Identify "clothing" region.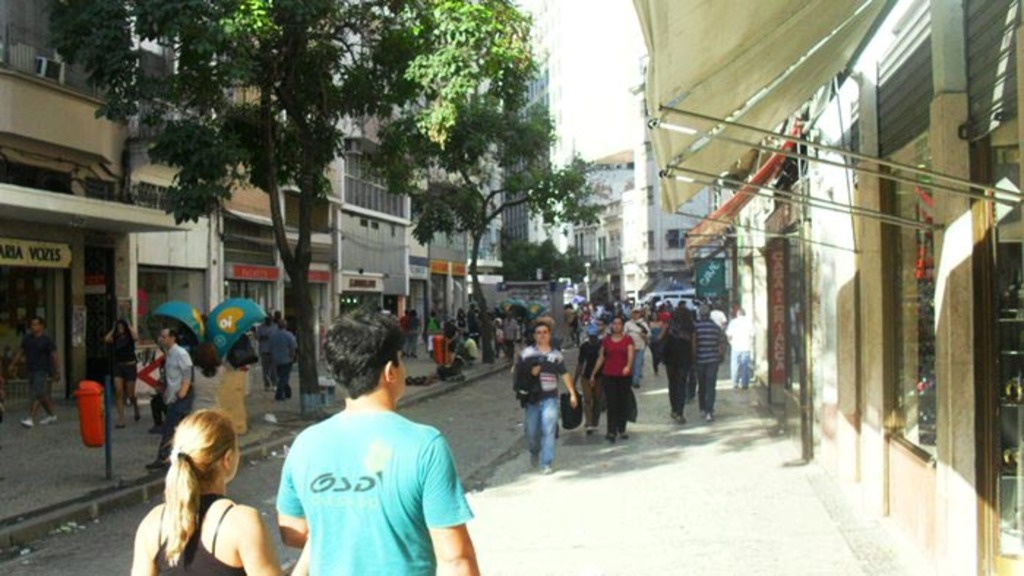
Region: x1=217, y1=358, x2=246, y2=425.
